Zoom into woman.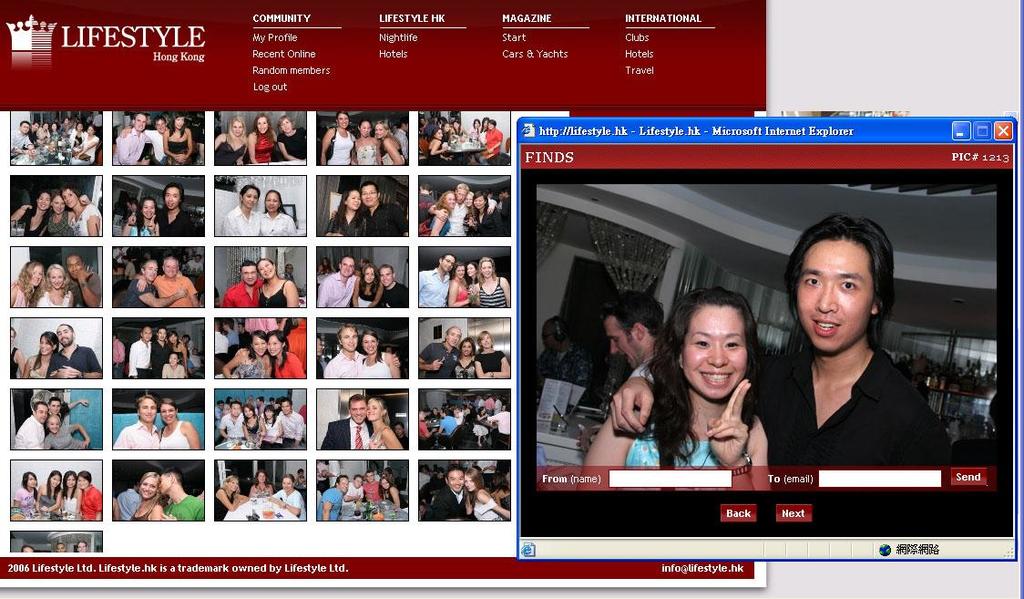
Zoom target: 271, 476, 308, 520.
